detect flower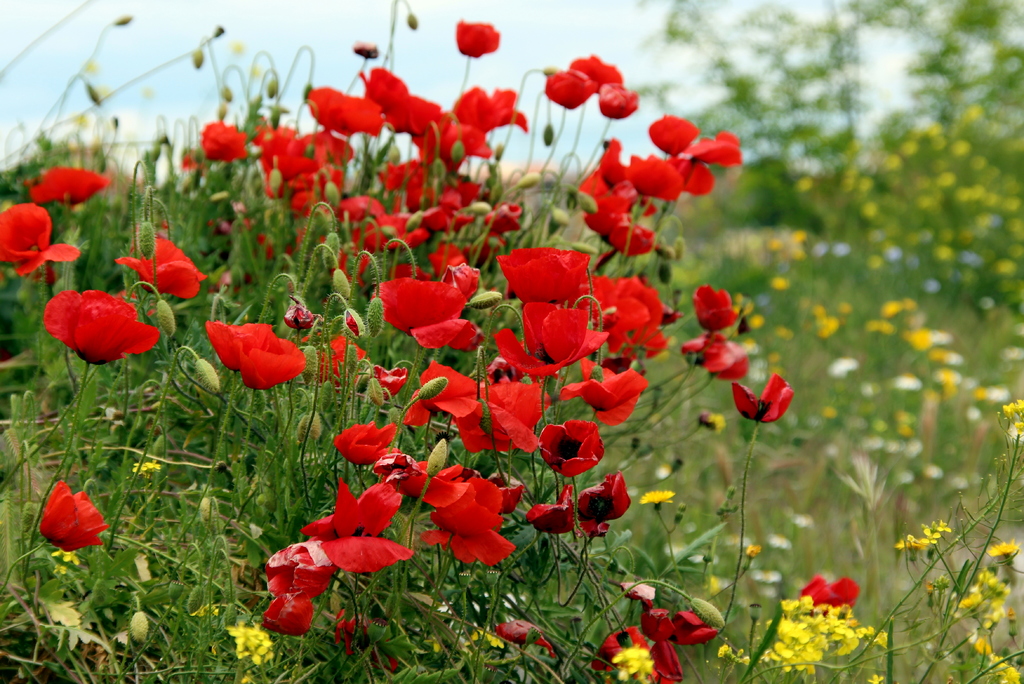
455,16,501,58
